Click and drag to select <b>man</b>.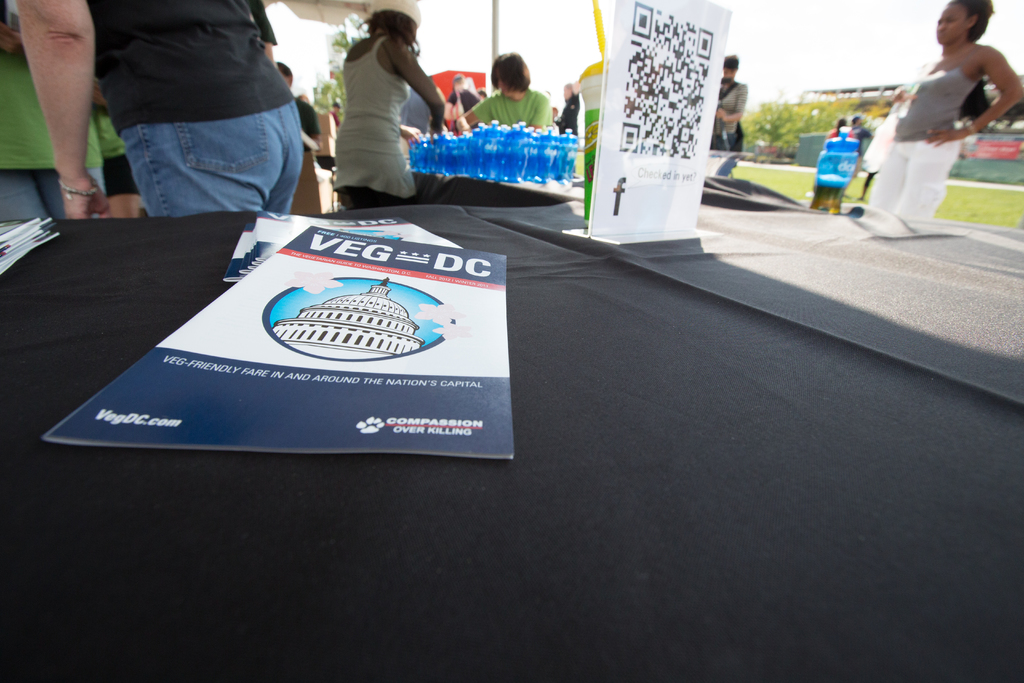
Selection: box=[1, 0, 304, 242].
